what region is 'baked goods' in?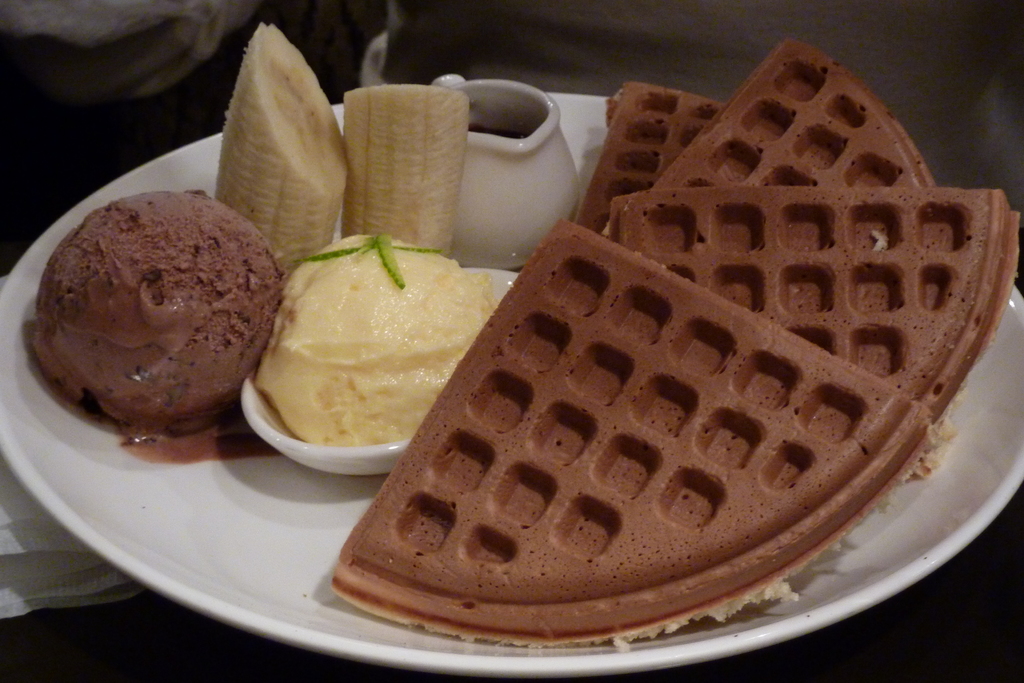
570/76/724/235.
